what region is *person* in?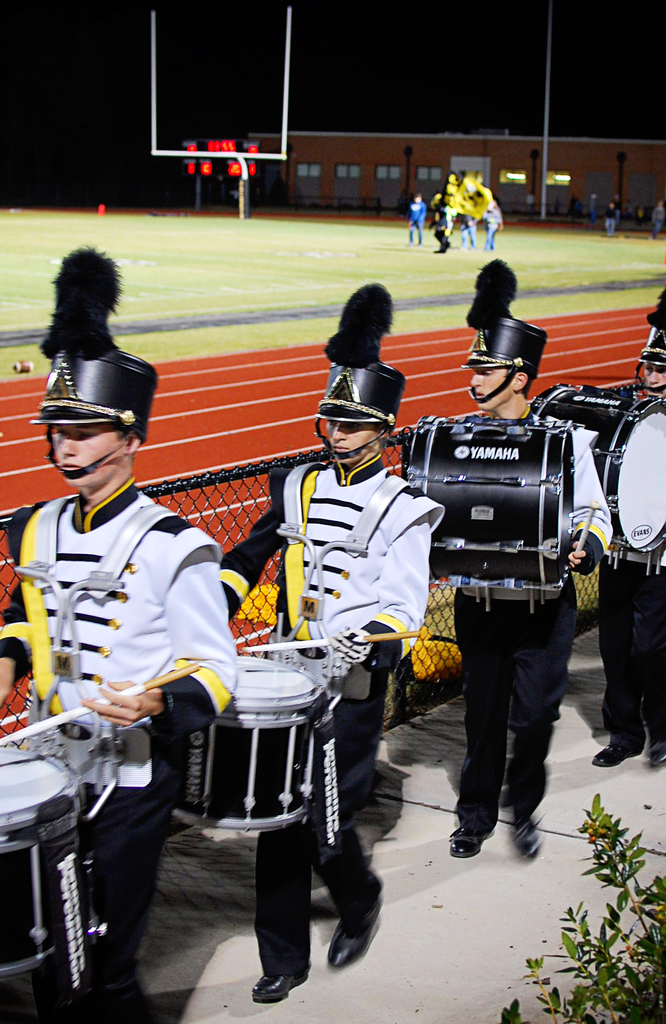
BBox(3, 243, 234, 1023).
